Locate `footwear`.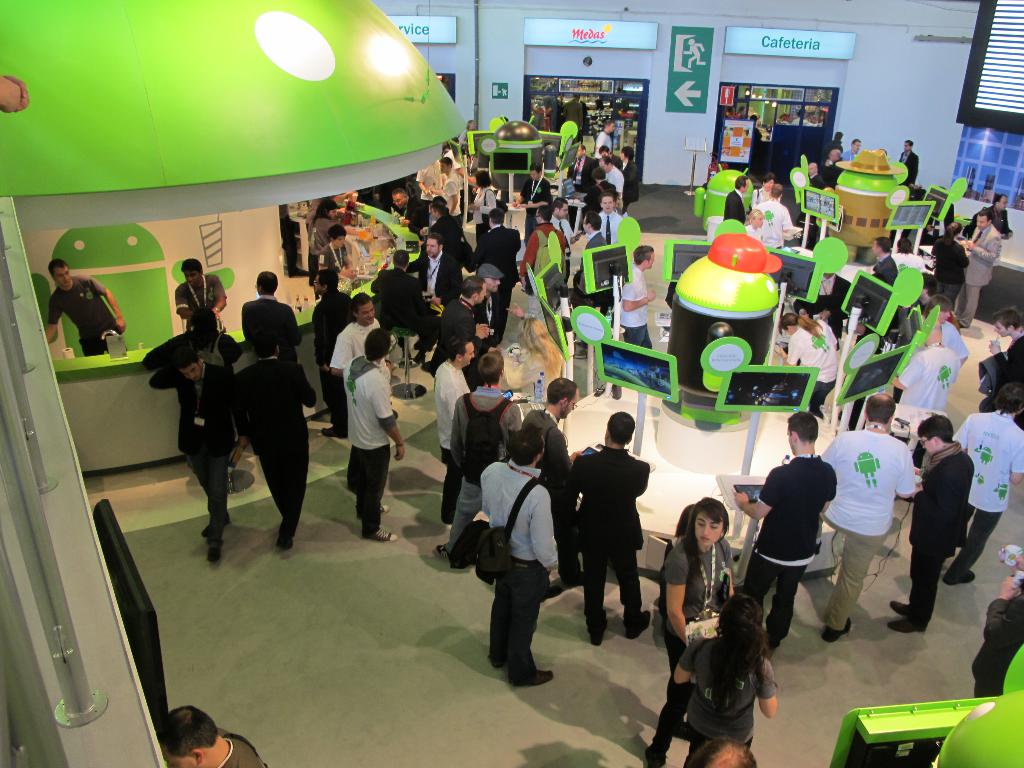
Bounding box: pyautogui.locateOnScreen(821, 617, 852, 641).
